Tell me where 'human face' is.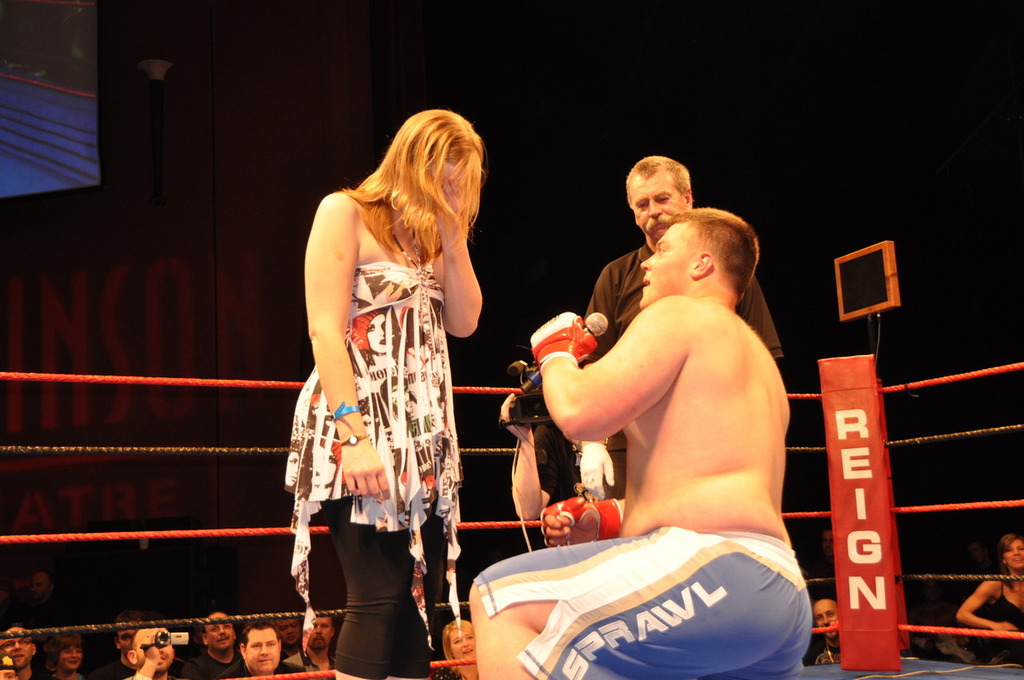
'human face' is at region(636, 221, 690, 311).
